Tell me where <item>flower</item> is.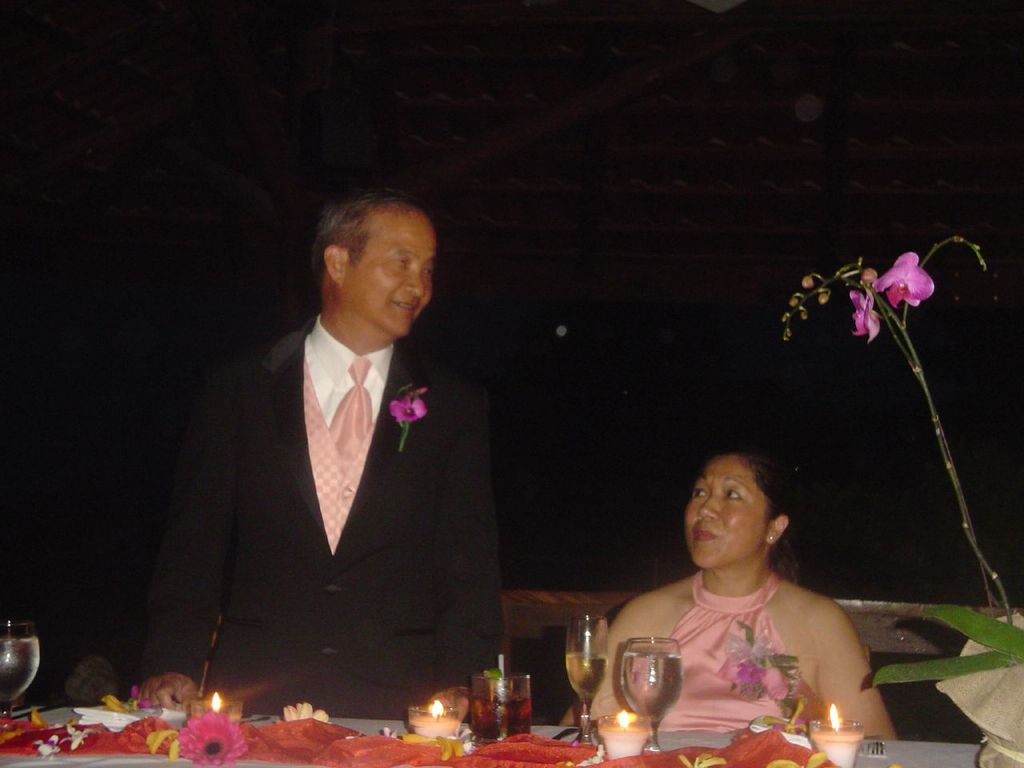
<item>flower</item> is at Rect(58, 720, 96, 746).
